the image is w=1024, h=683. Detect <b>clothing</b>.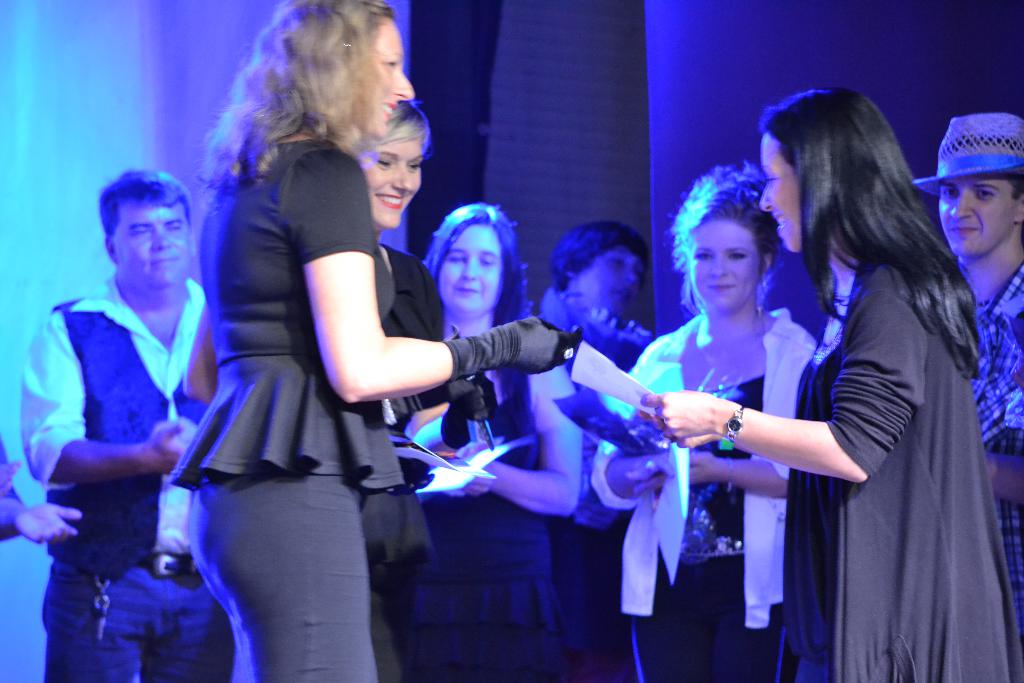
Detection: bbox=(404, 365, 580, 682).
